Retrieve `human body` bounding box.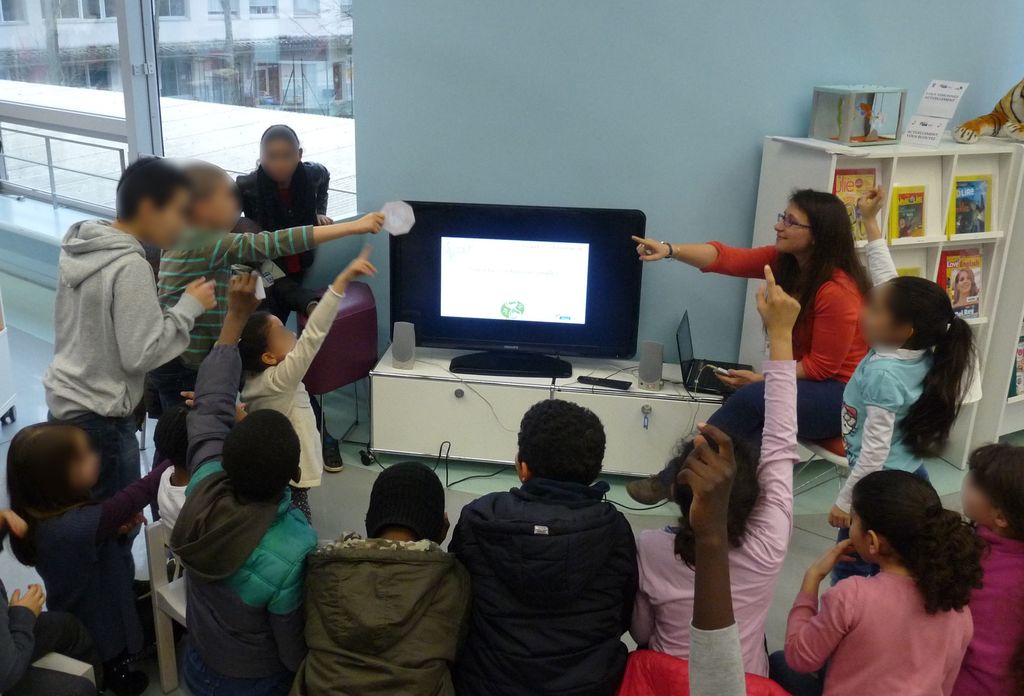
Bounding box: (left=147, top=156, right=387, bottom=525).
